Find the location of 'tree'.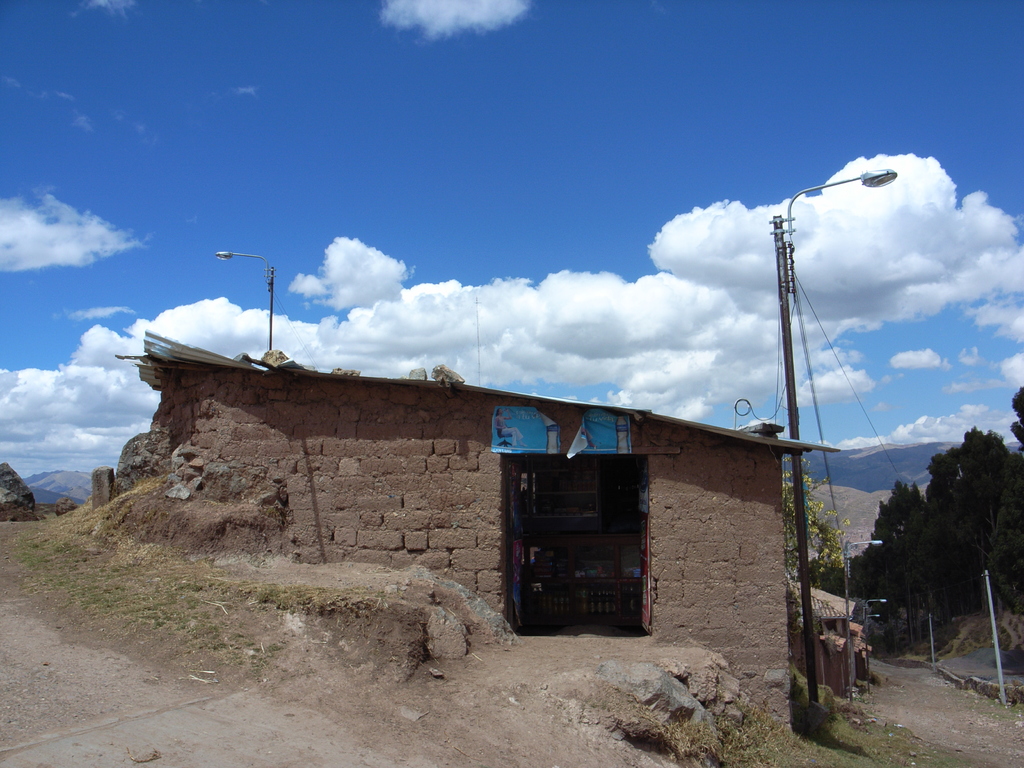
Location: [982, 465, 1023, 614].
